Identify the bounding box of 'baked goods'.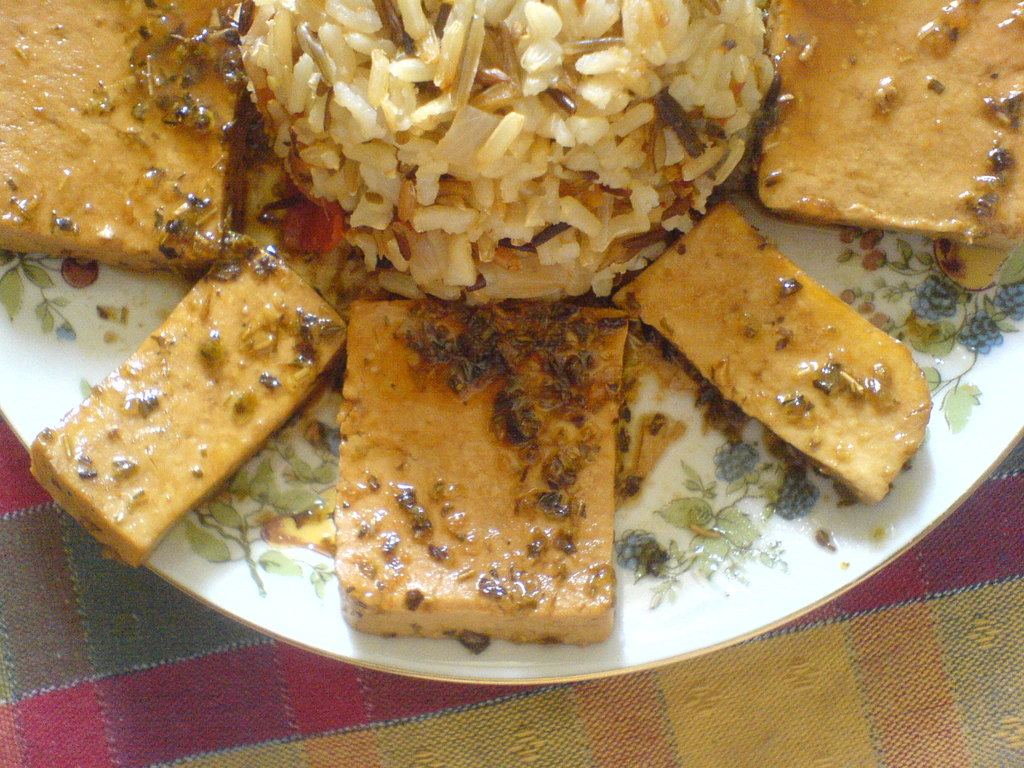
x1=609, y1=189, x2=933, y2=506.
